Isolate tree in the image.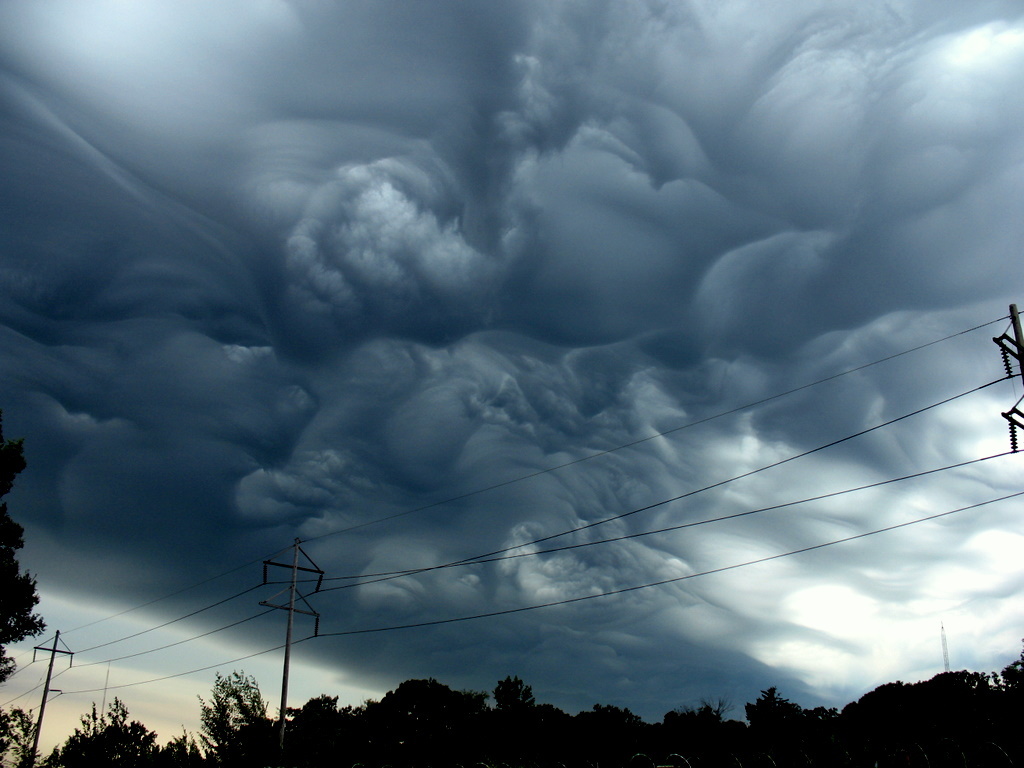
Isolated region: (left=182, top=673, right=259, bottom=755).
